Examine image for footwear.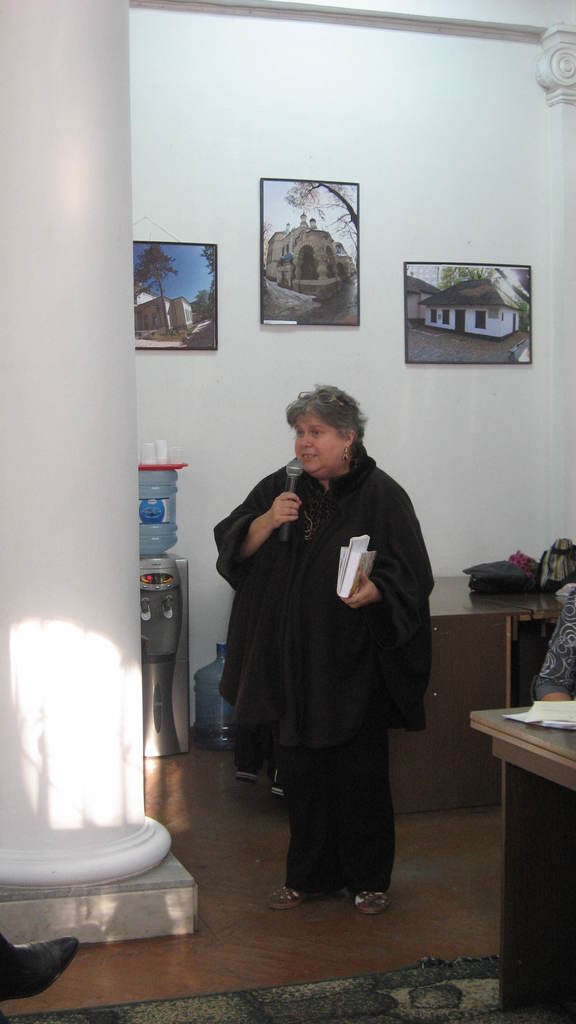
Examination result: 350/889/392/921.
